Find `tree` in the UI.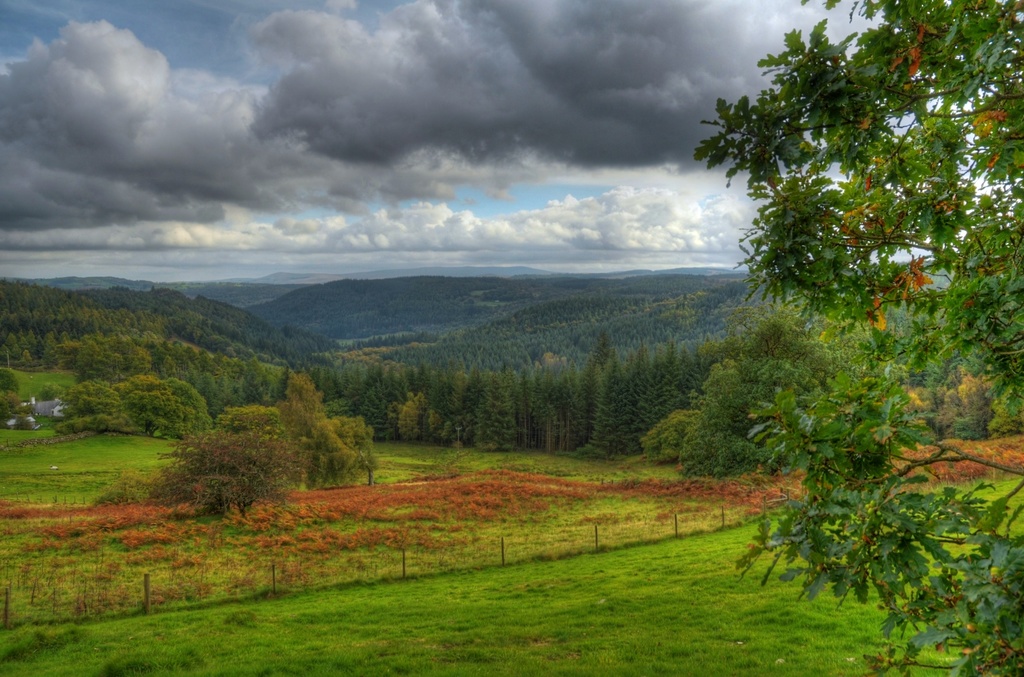
UI element at bbox=[0, 389, 36, 427].
